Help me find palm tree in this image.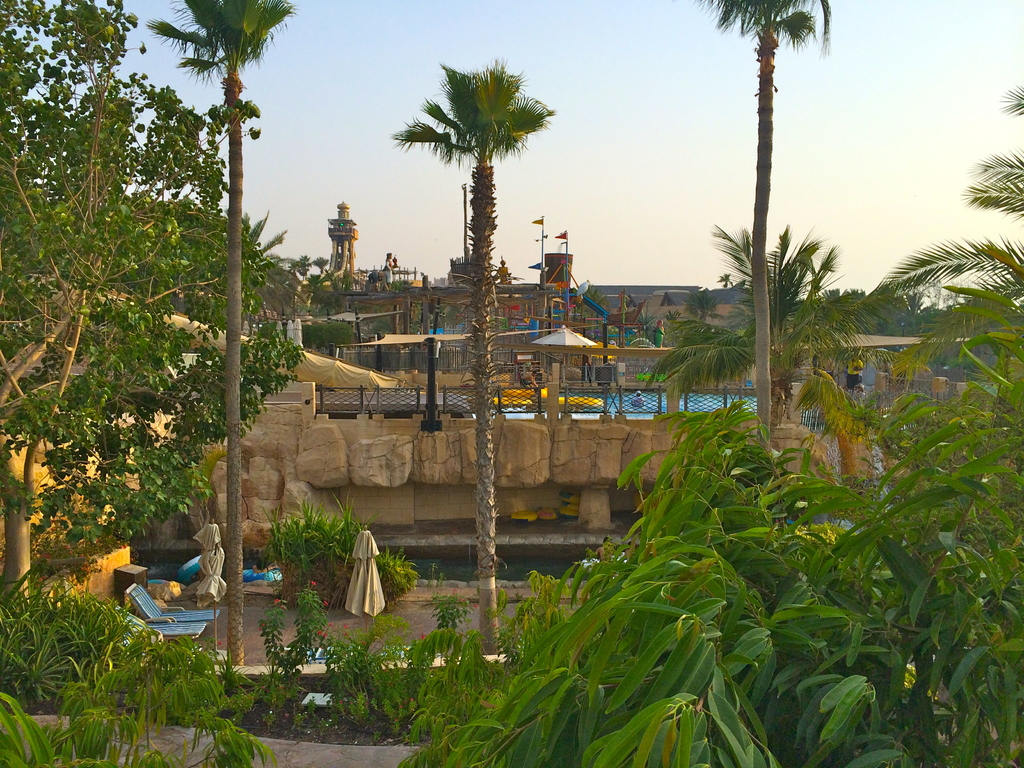
Found it: left=388, top=65, right=550, bottom=651.
